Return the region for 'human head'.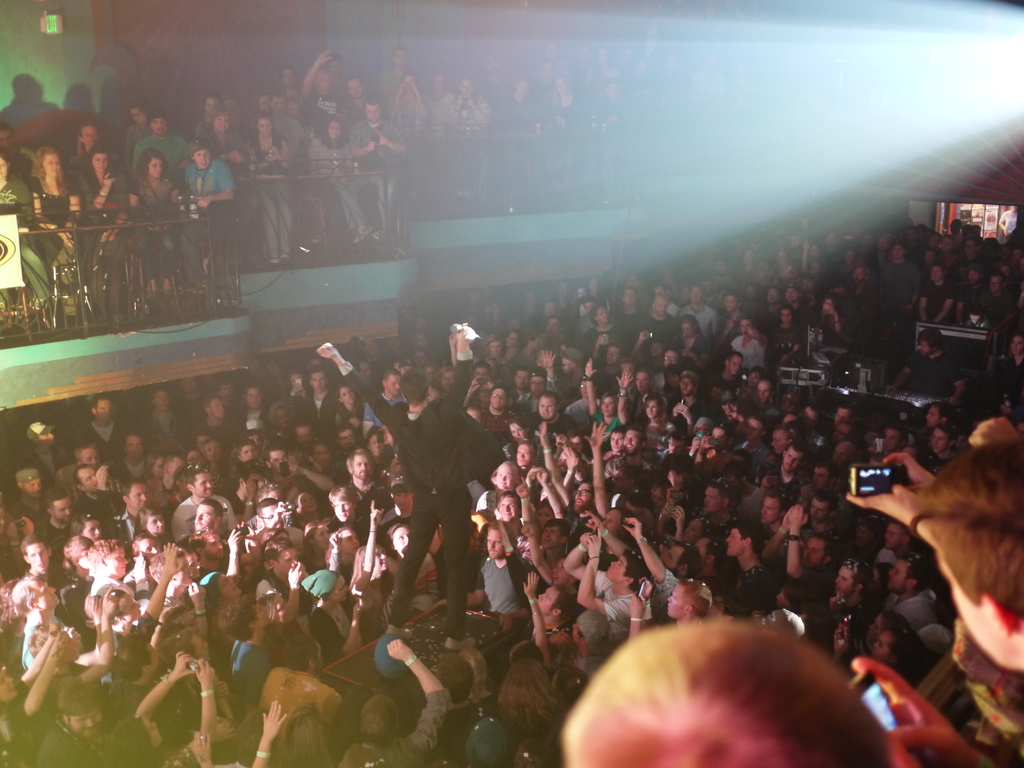
pyautogui.locateOnScreen(189, 138, 210, 168).
